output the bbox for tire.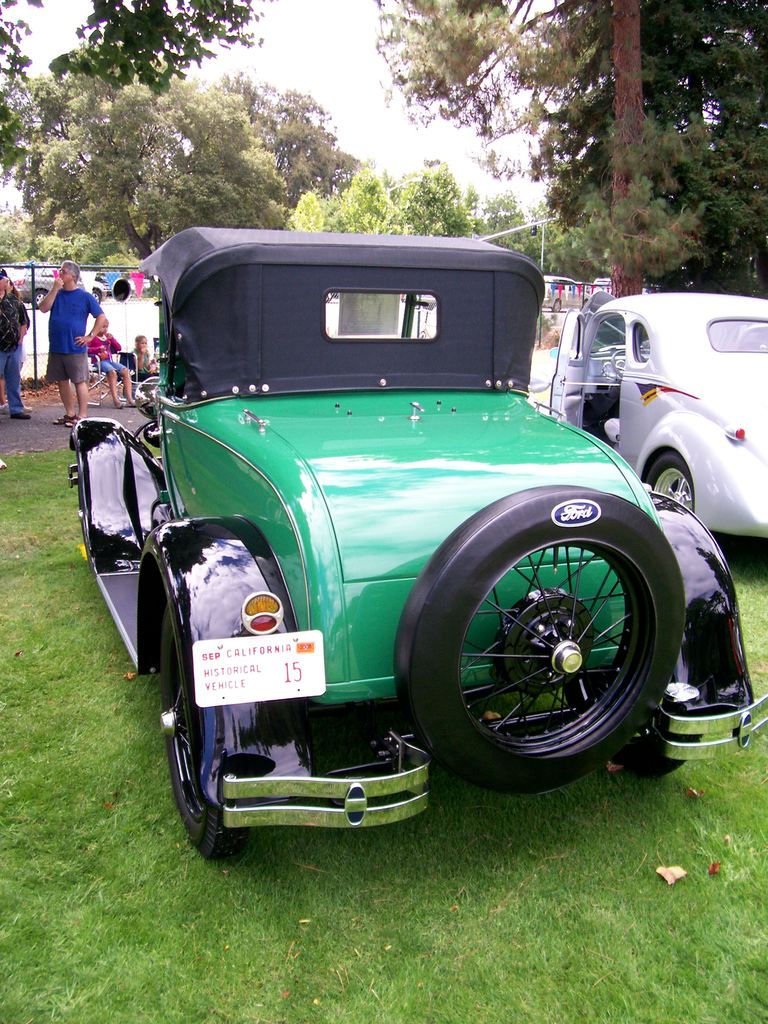
165 603 256 858.
